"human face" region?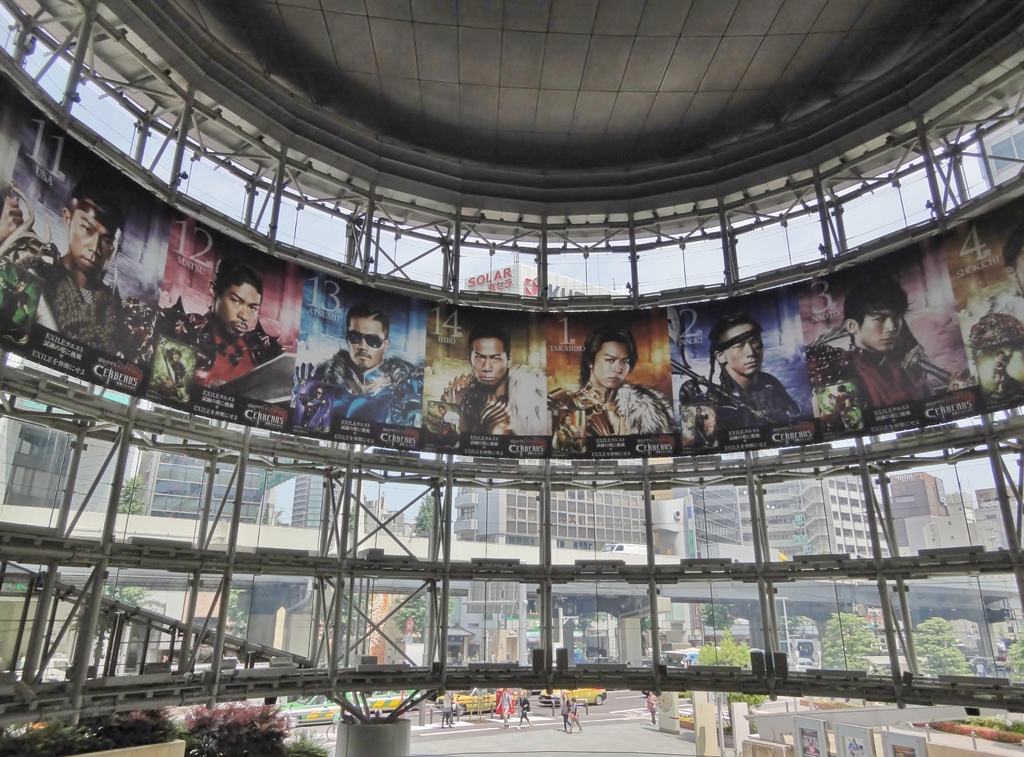
[left=591, top=339, right=636, bottom=391]
